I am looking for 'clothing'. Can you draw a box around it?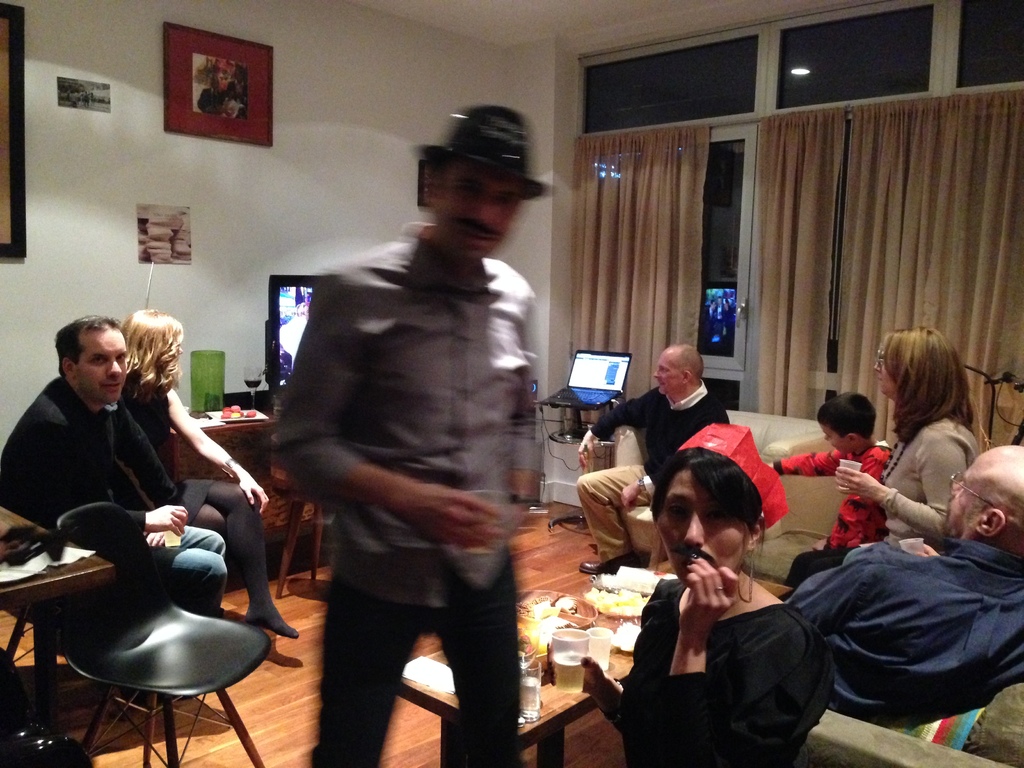
Sure, the bounding box is rect(880, 415, 977, 537).
